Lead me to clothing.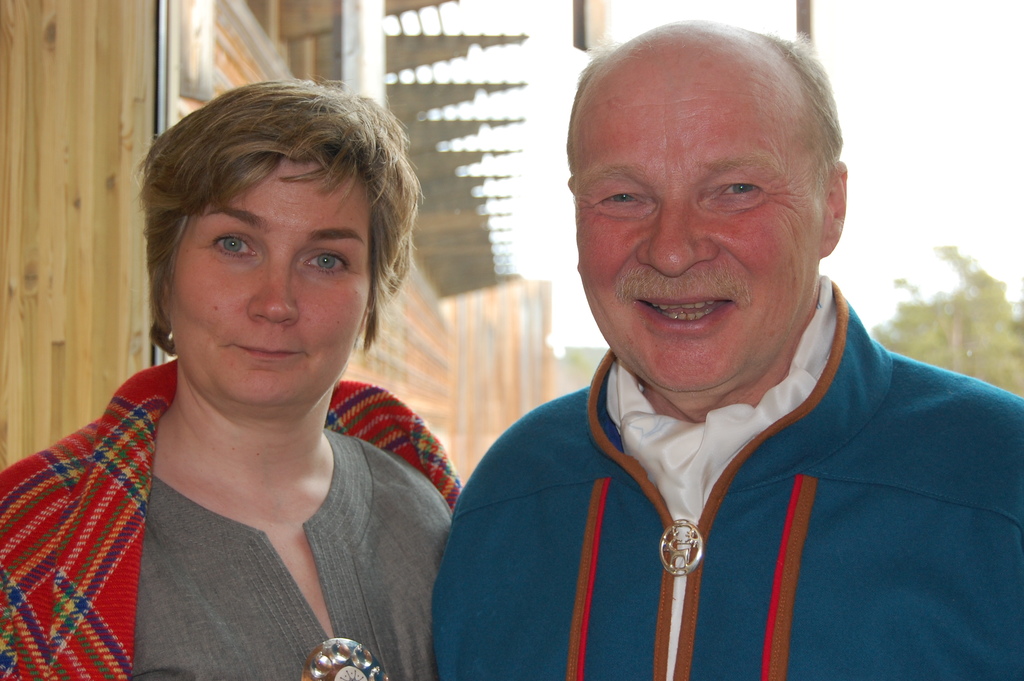
Lead to crop(424, 275, 1023, 680).
